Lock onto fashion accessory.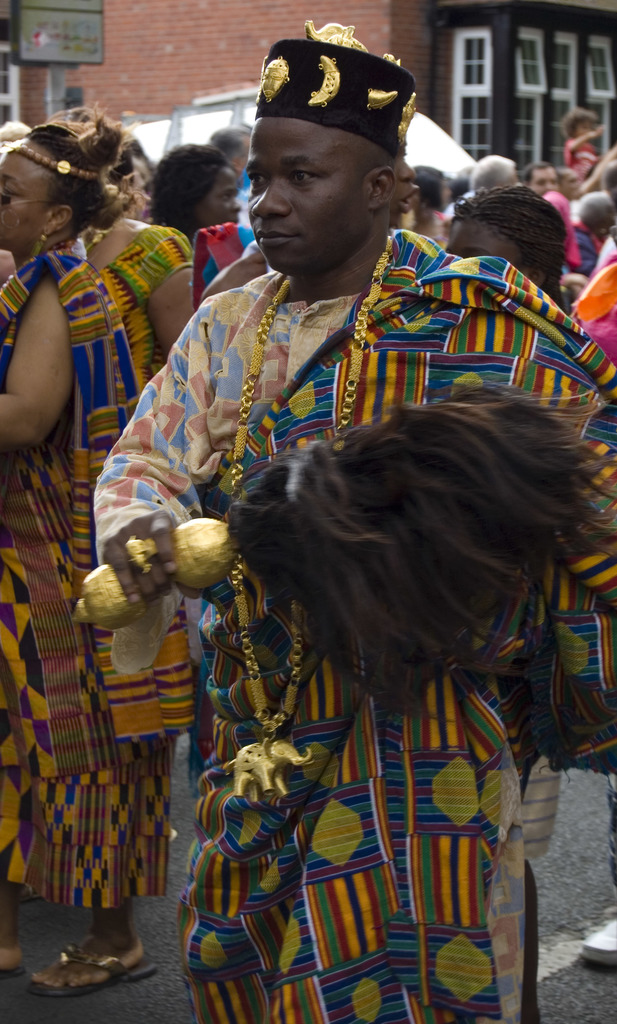
Locked: {"x1": 122, "y1": 533, "x2": 158, "y2": 577}.
